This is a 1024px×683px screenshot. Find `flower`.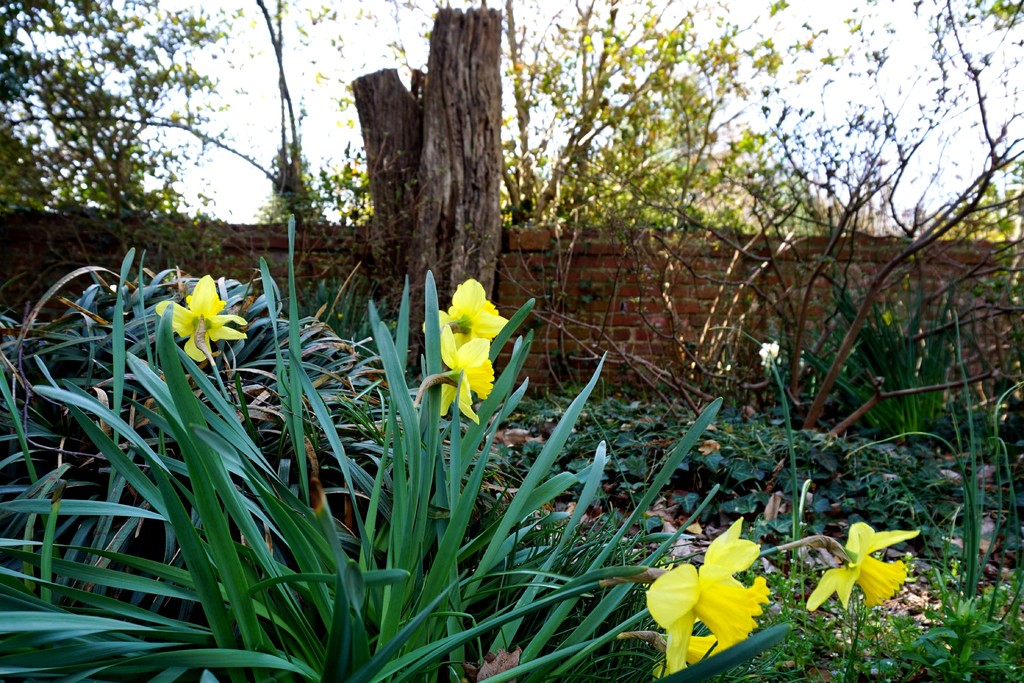
Bounding box: [x1=619, y1=630, x2=714, y2=681].
